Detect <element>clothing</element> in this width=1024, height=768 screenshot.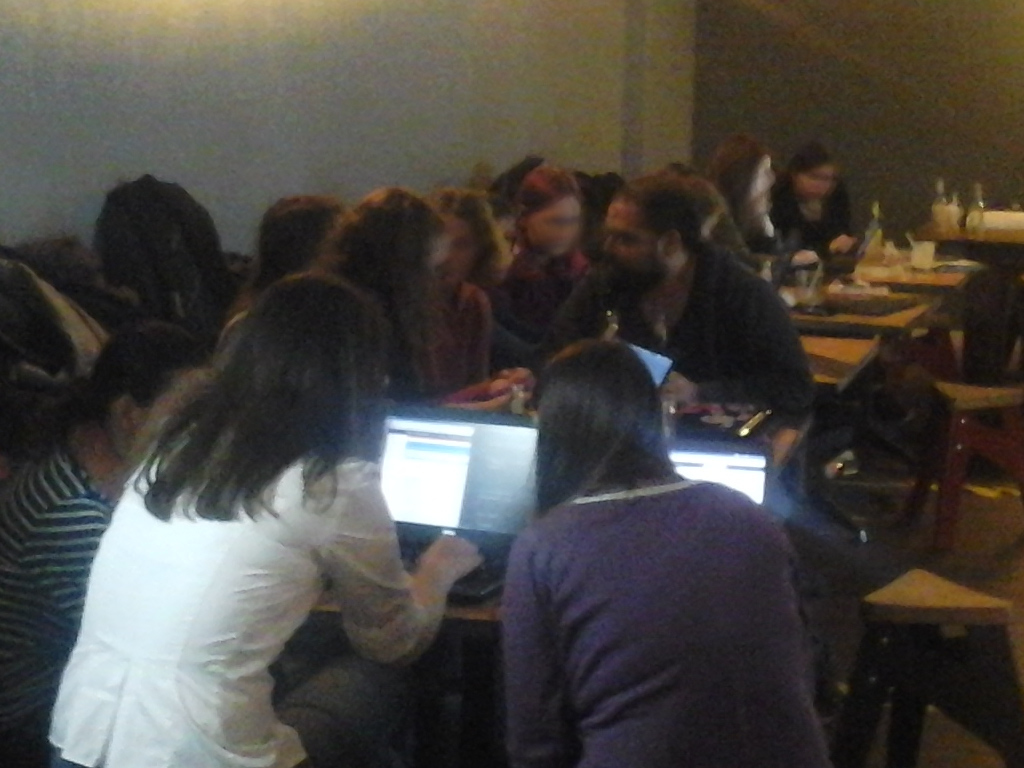
Detection: 0,419,112,762.
